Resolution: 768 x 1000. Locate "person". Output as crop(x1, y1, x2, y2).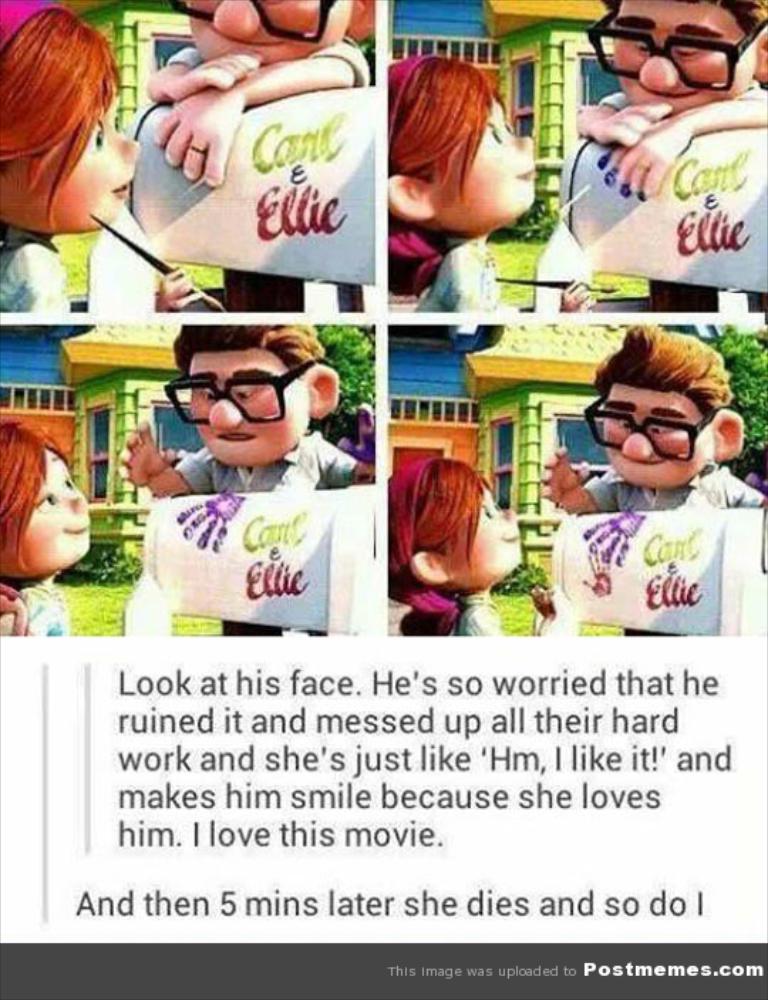
crop(545, 321, 767, 637).
